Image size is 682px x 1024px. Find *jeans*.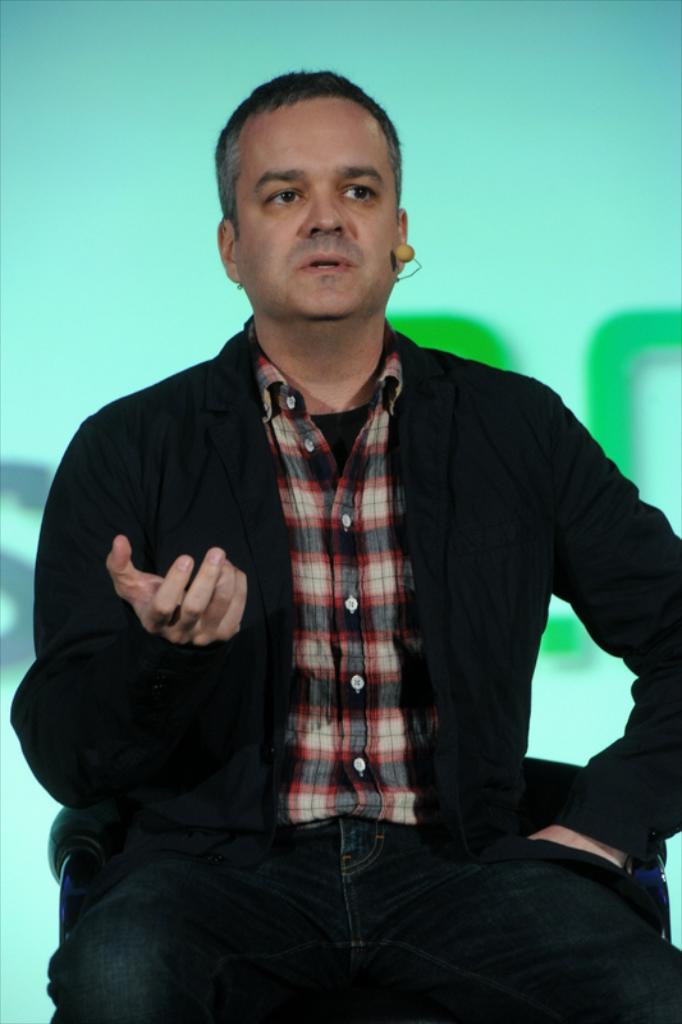
region(46, 813, 681, 1023).
